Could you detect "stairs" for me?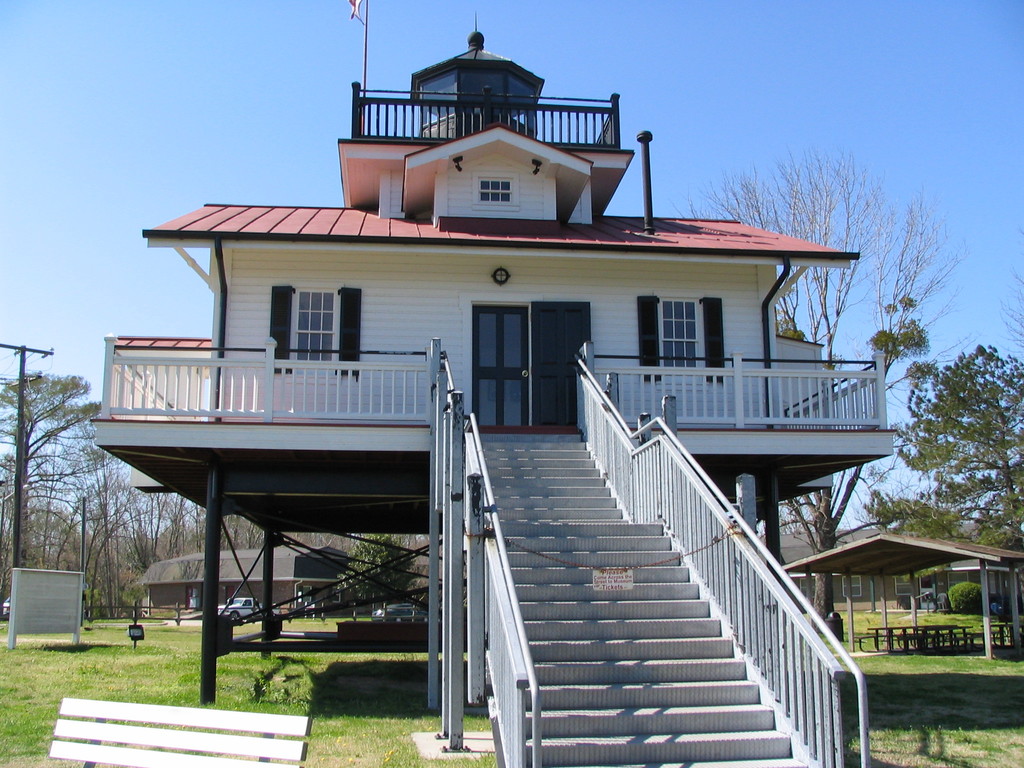
Detection result: 467:421:810:767.
